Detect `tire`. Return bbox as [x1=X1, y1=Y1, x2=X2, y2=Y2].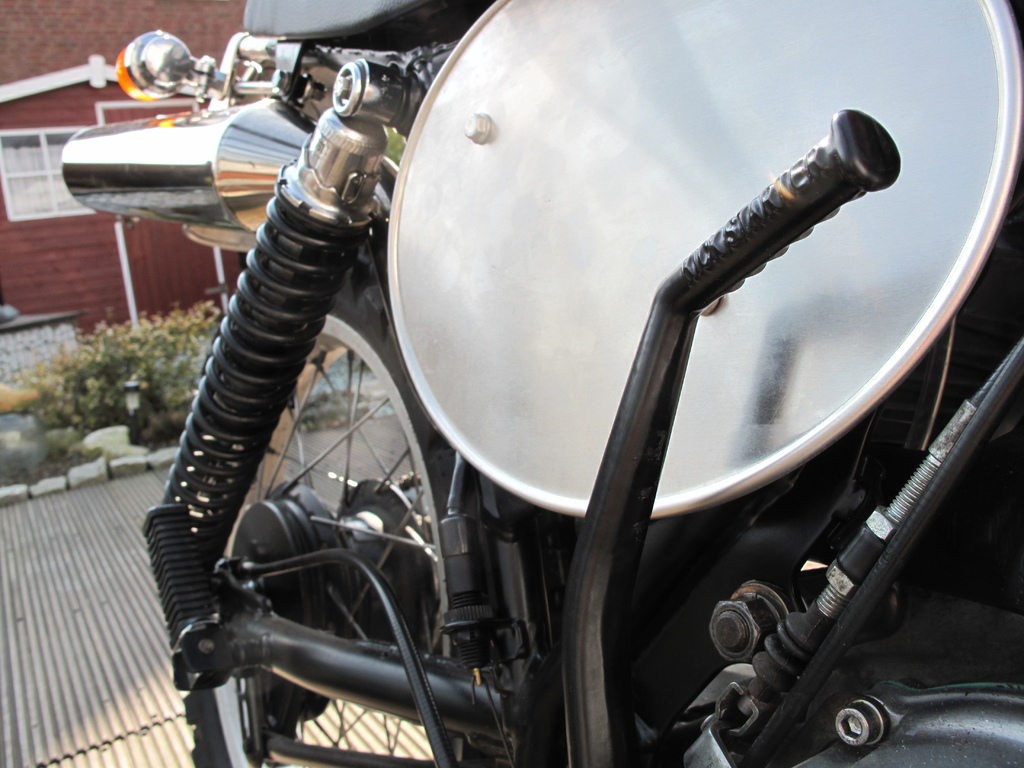
[x1=186, y1=236, x2=531, y2=767].
